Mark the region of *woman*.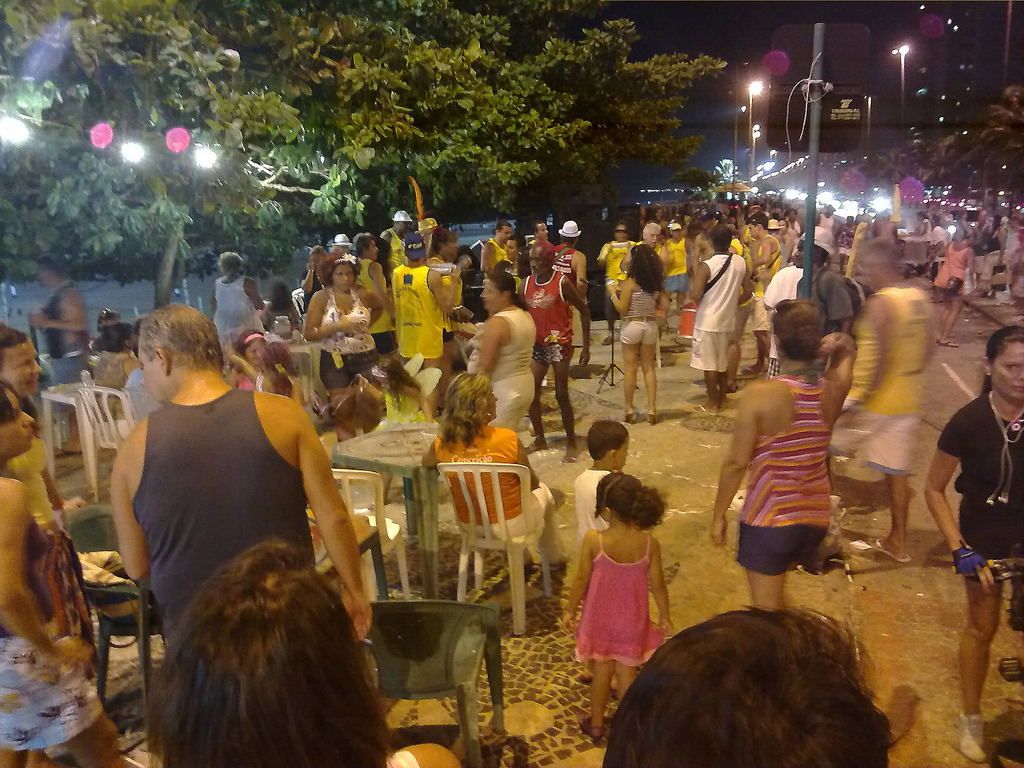
Region: x1=419 y1=374 x2=573 y2=566.
